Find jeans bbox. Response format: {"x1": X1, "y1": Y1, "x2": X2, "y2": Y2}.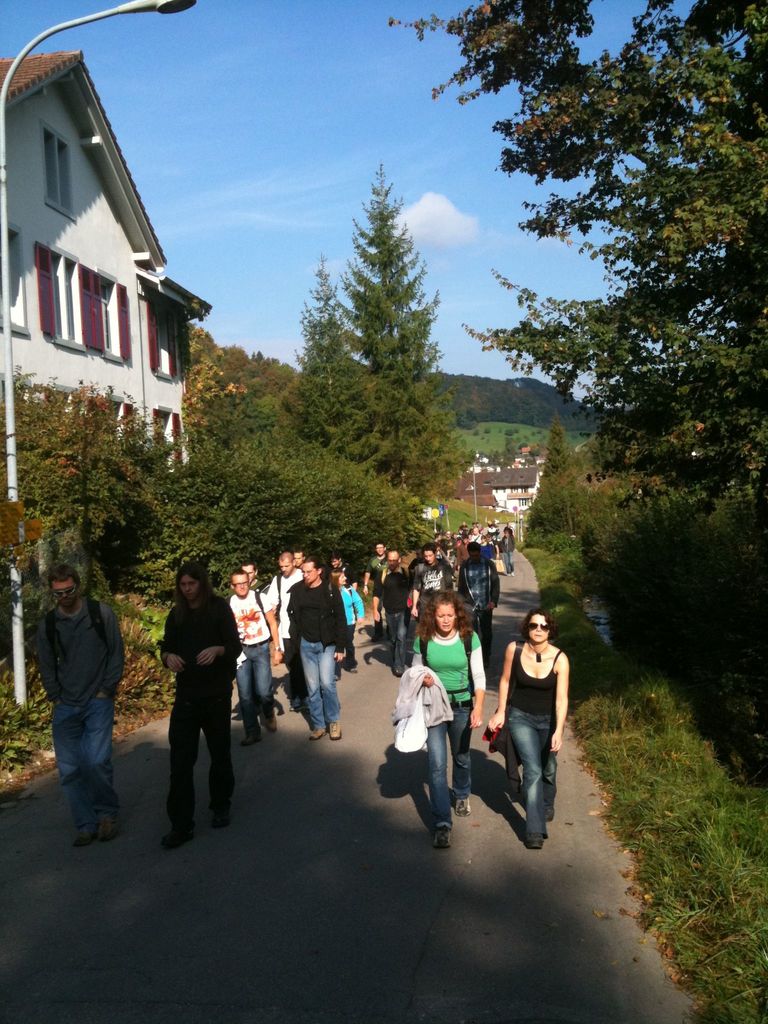
{"x1": 235, "y1": 634, "x2": 271, "y2": 731}.
